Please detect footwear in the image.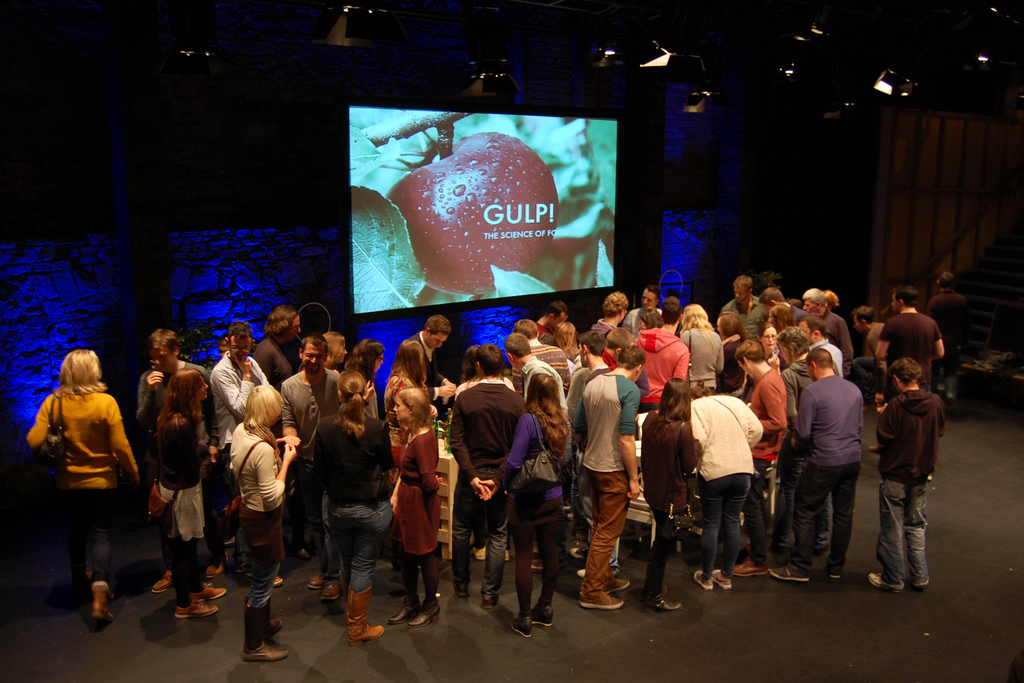
crop(582, 591, 623, 613).
